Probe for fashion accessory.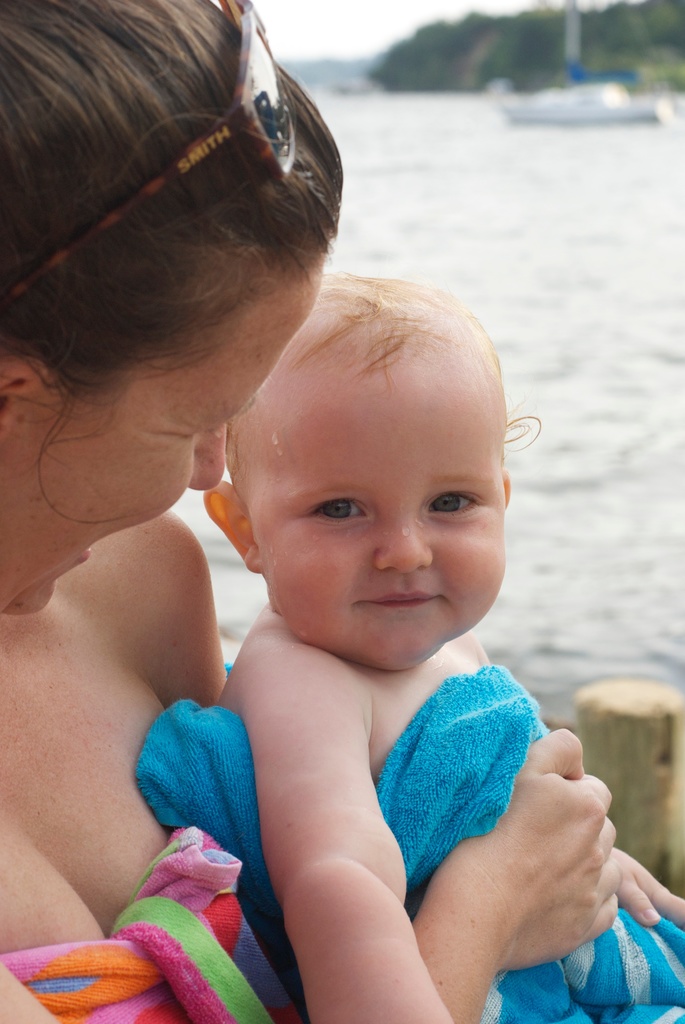
Probe result: [left=10, top=0, right=299, bottom=309].
